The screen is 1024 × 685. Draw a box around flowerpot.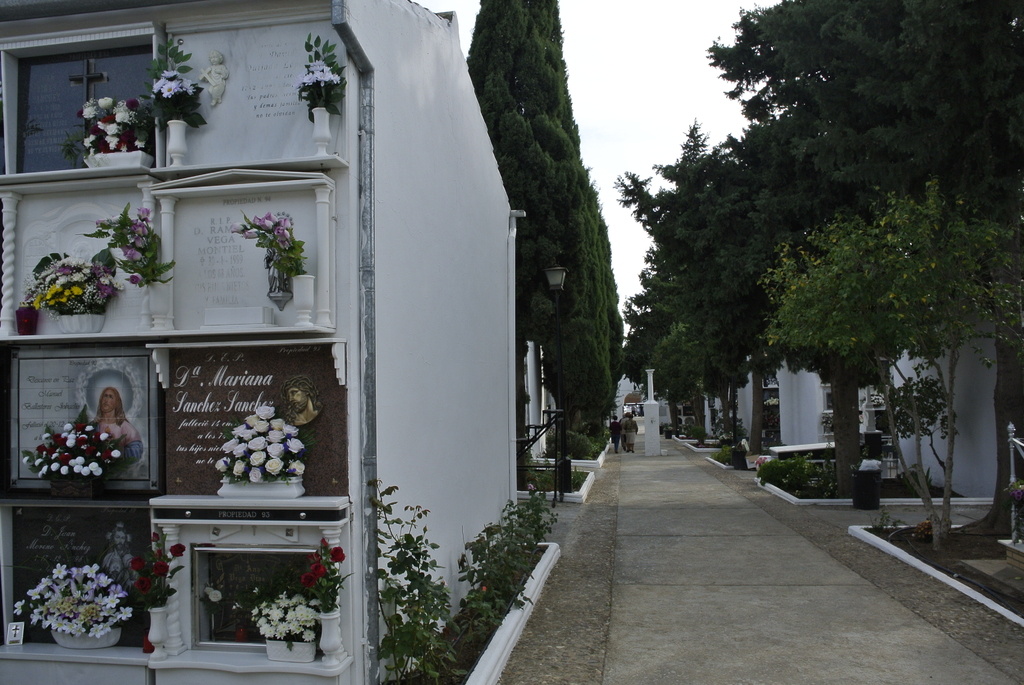
bbox(47, 631, 124, 647).
